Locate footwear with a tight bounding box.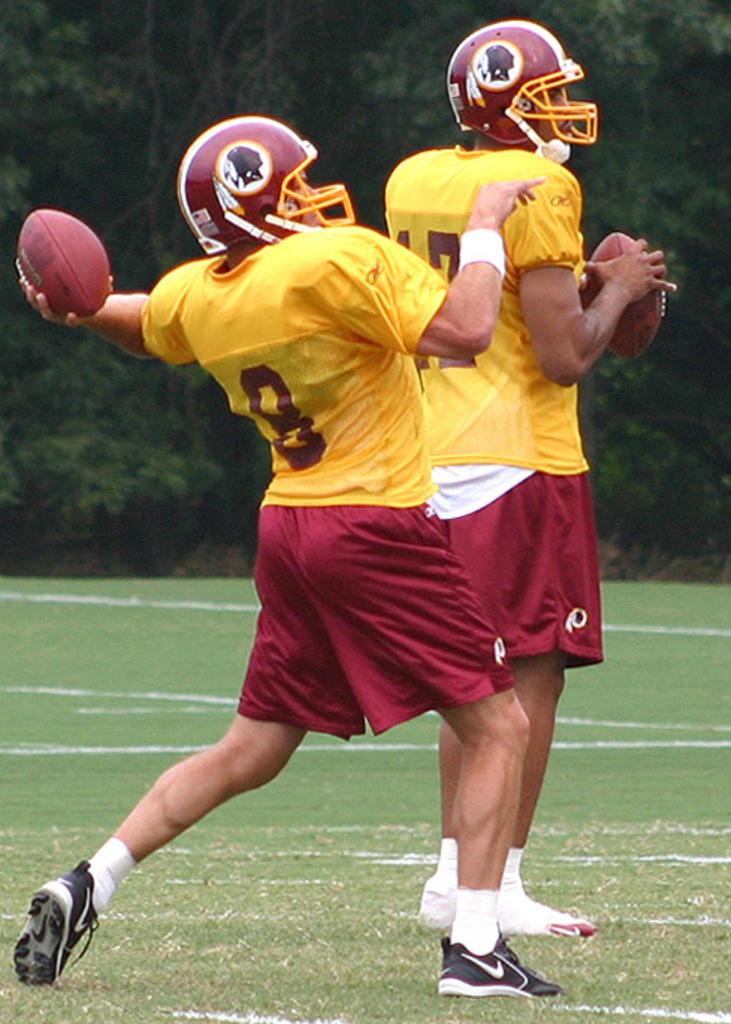
pyautogui.locateOnScreen(504, 843, 586, 940).
